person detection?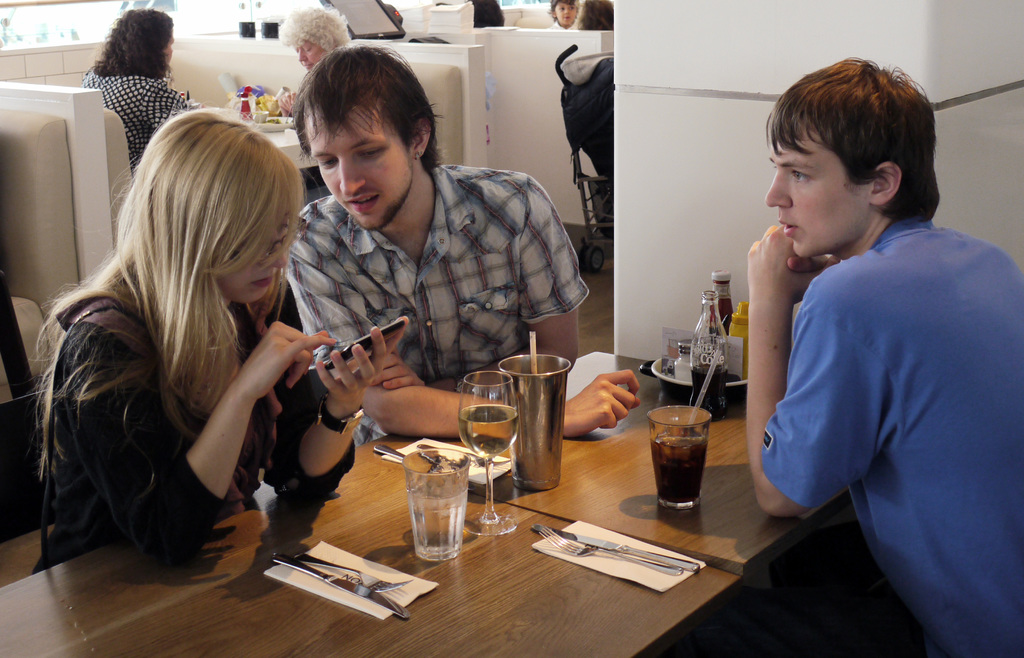
(29, 108, 410, 574)
